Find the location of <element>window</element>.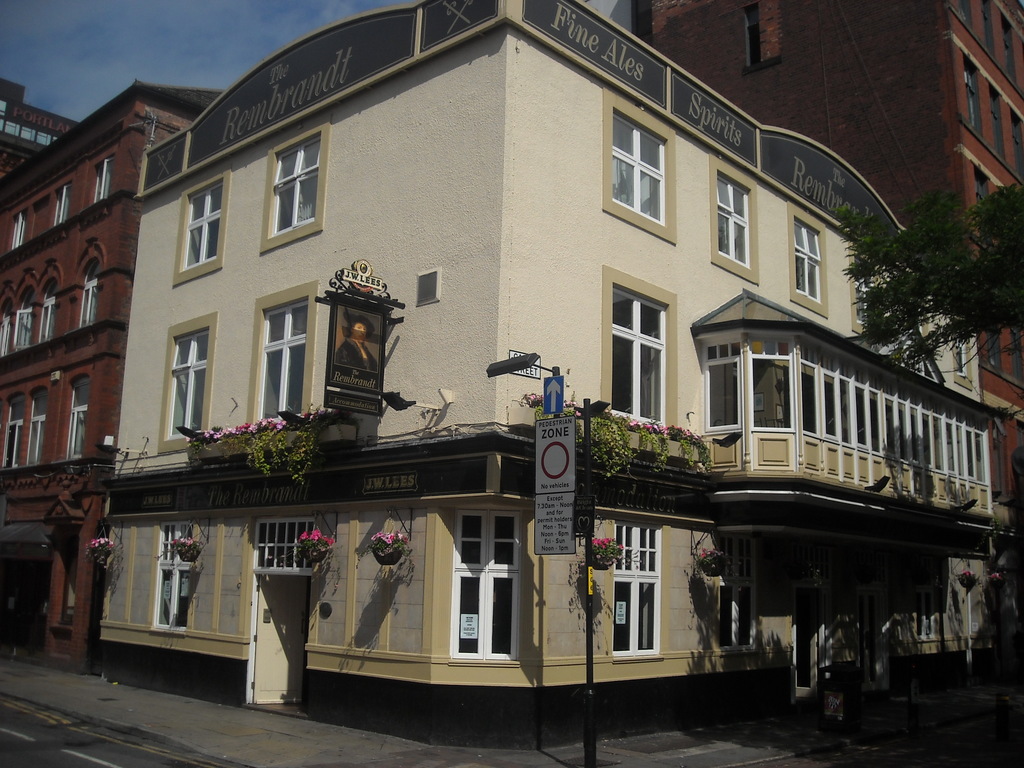
Location: left=987, top=328, right=999, bottom=368.
